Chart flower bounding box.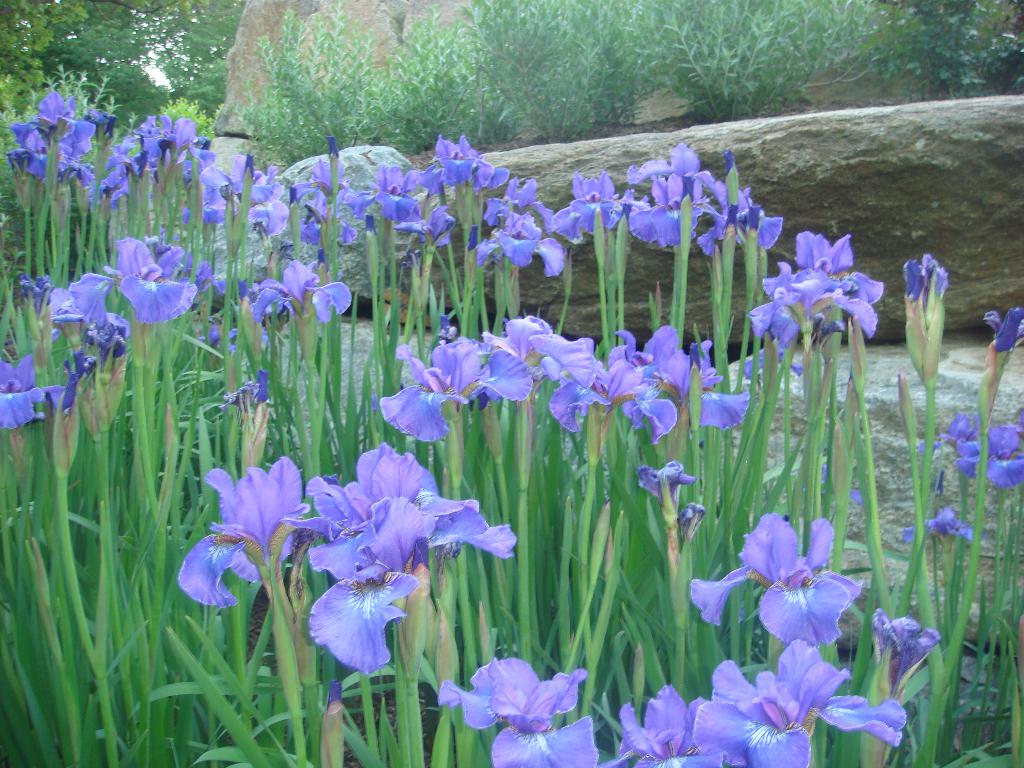
Charted: 264, 446, 490, 691.
